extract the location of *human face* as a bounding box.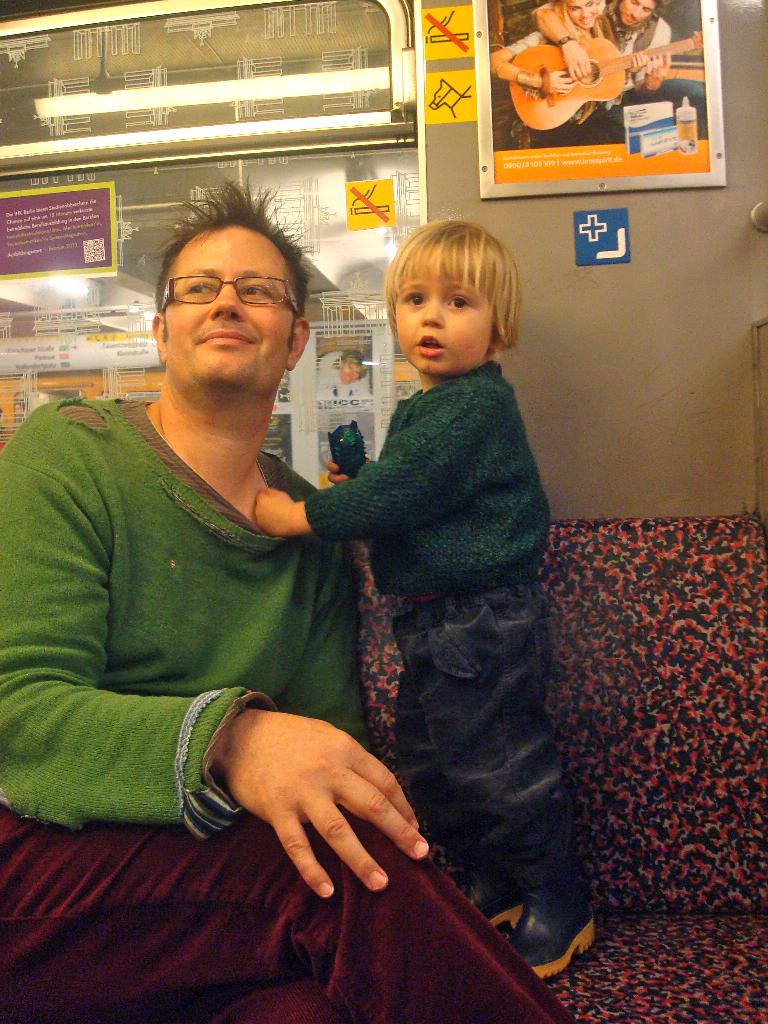
BBox(394, 281, 492, 376).
